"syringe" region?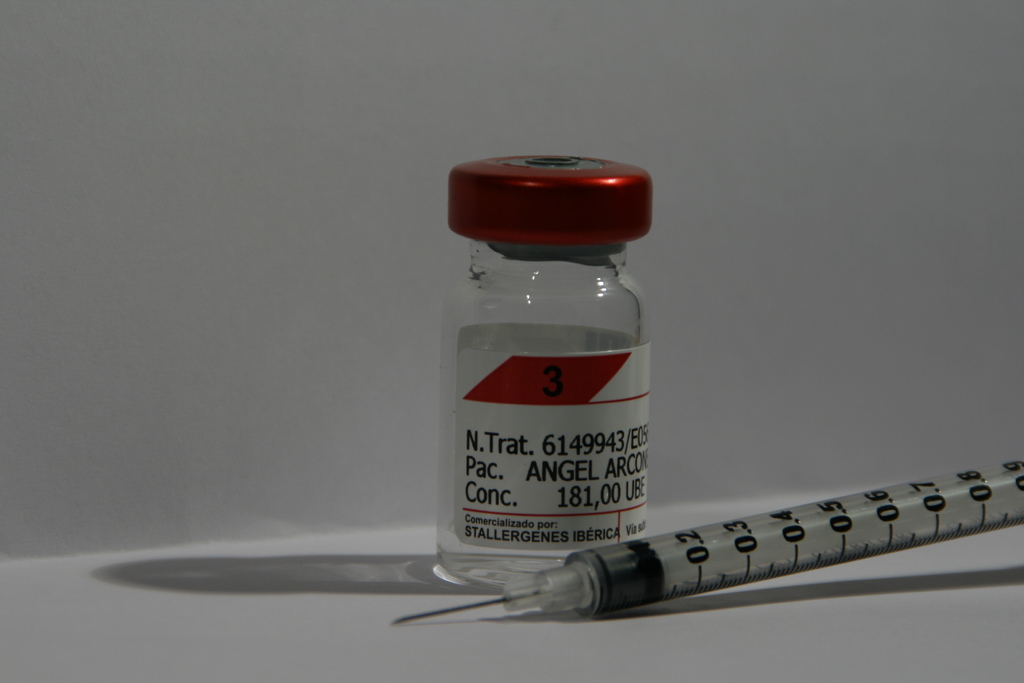
394,449,1023,626
